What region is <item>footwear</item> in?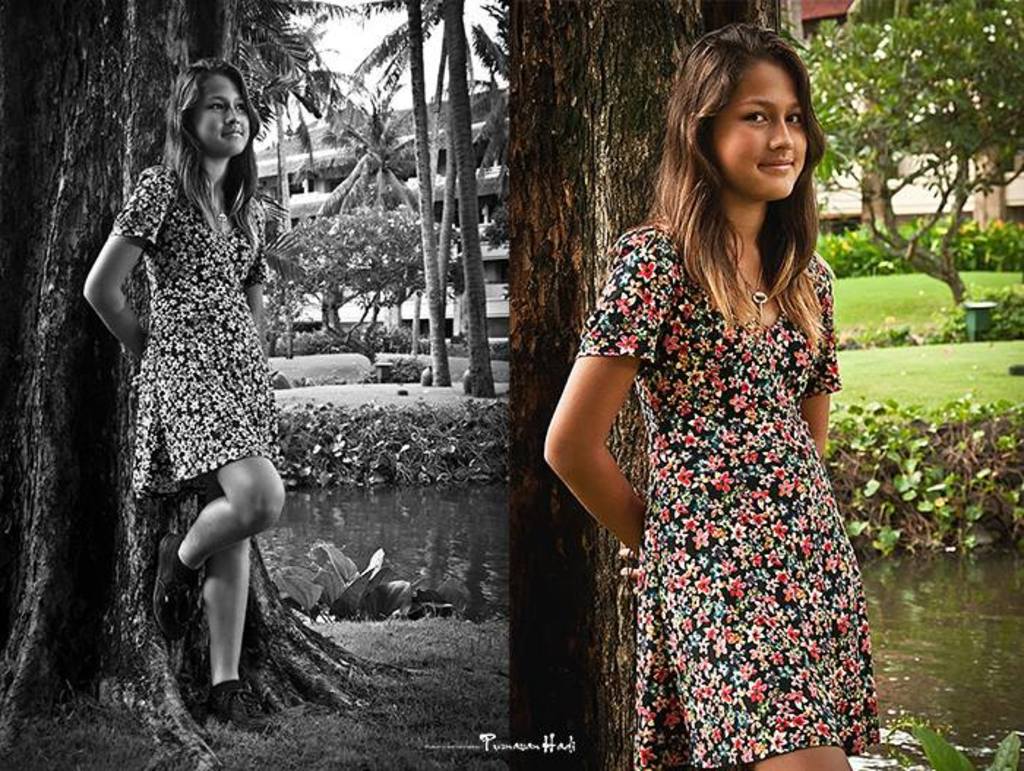
(x1=206, y1=666, x2=287, y2=736).
